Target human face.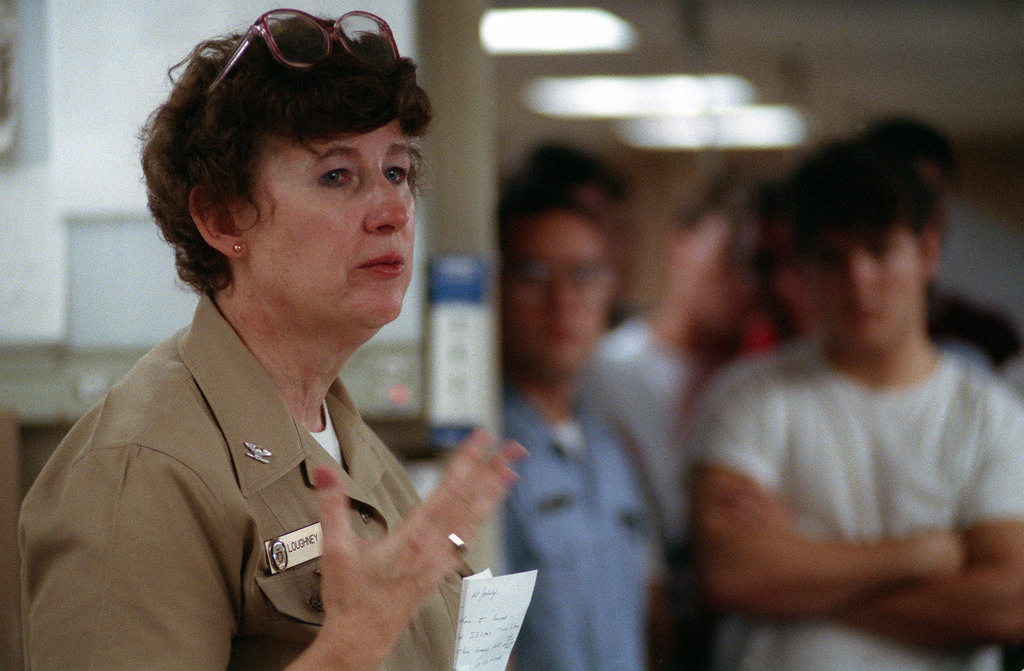
Target region: (808, 212, 922, 346).
